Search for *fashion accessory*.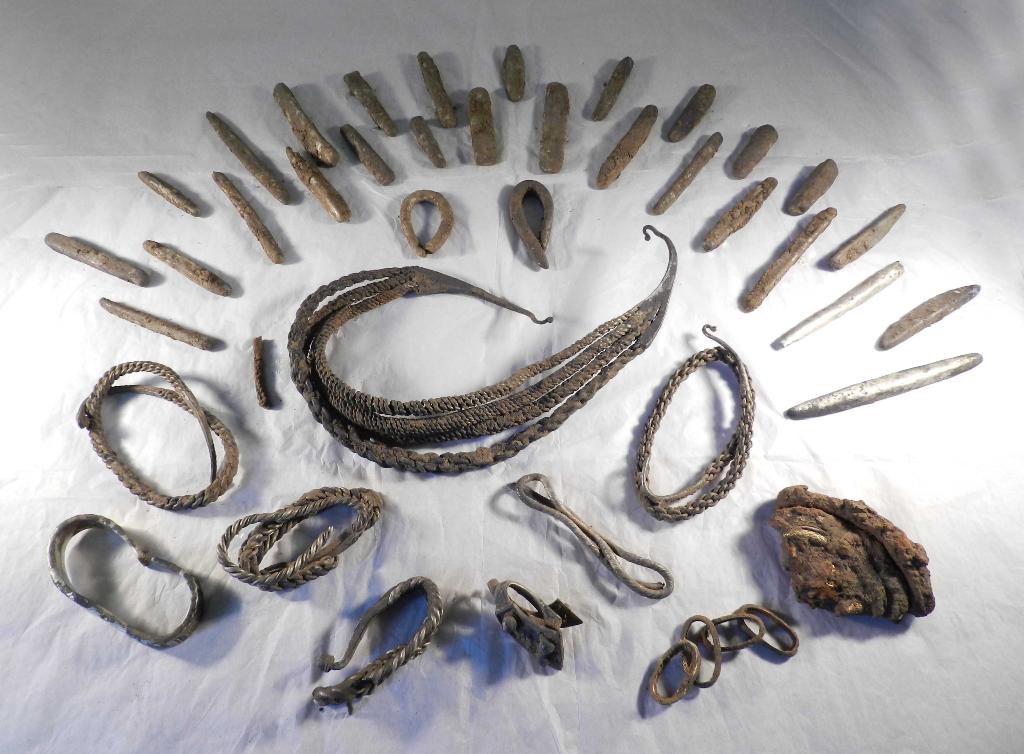
Found at {"x1": 311, "y1": 575, "x2": 441, "y2": 719}.
